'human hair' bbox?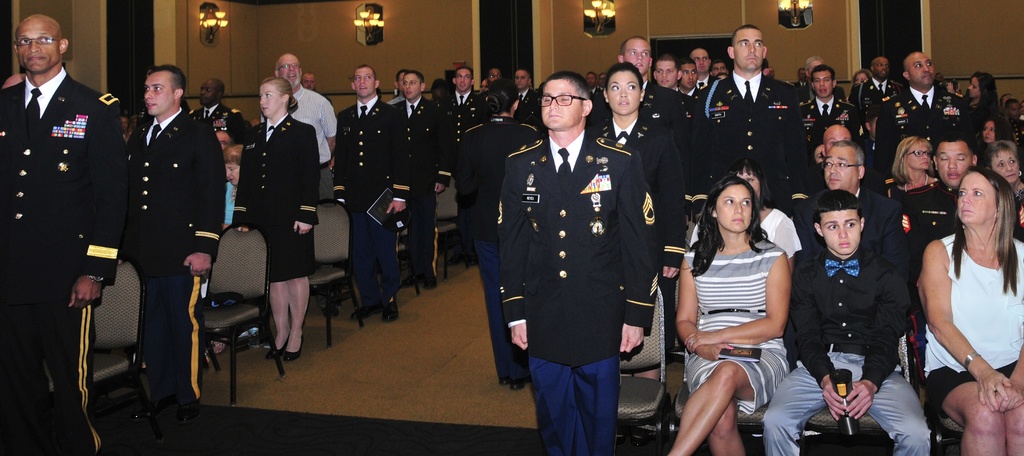
x1=812, y1=67, x2=836, y2=79
